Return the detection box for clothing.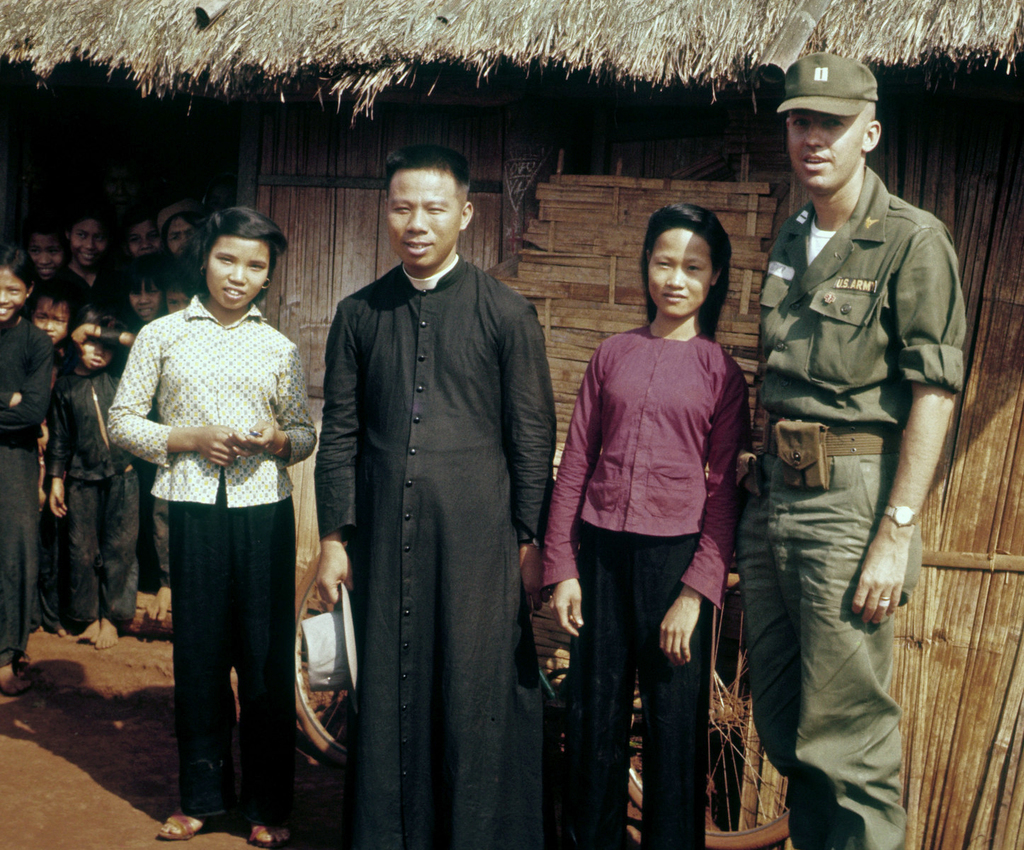
{"x1": 735, "y1": 178, "x2": 956, "y2": 848}.
